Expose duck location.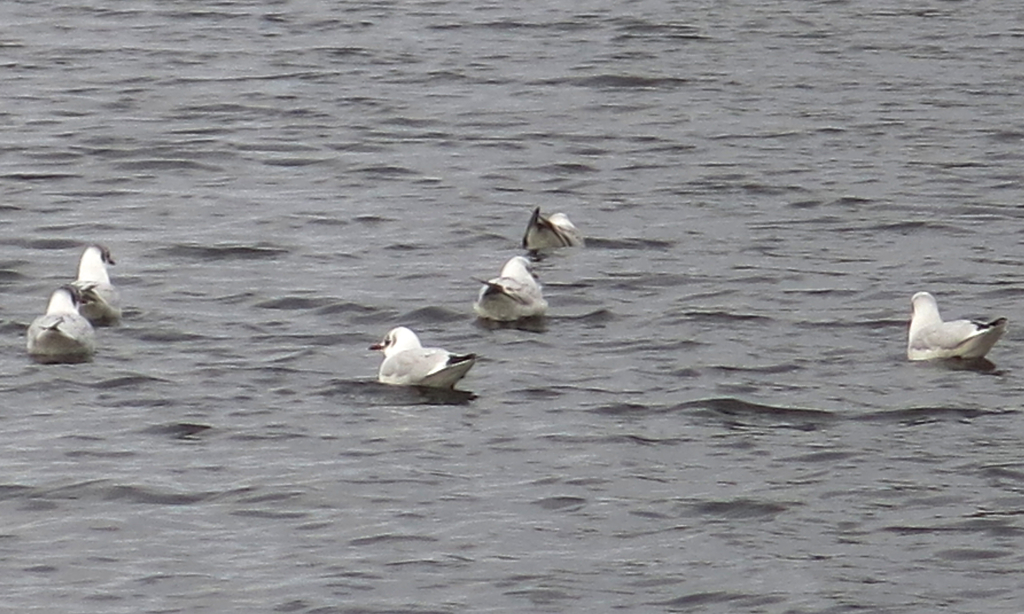
Exposed at detection(517, 199, 575, 261).
